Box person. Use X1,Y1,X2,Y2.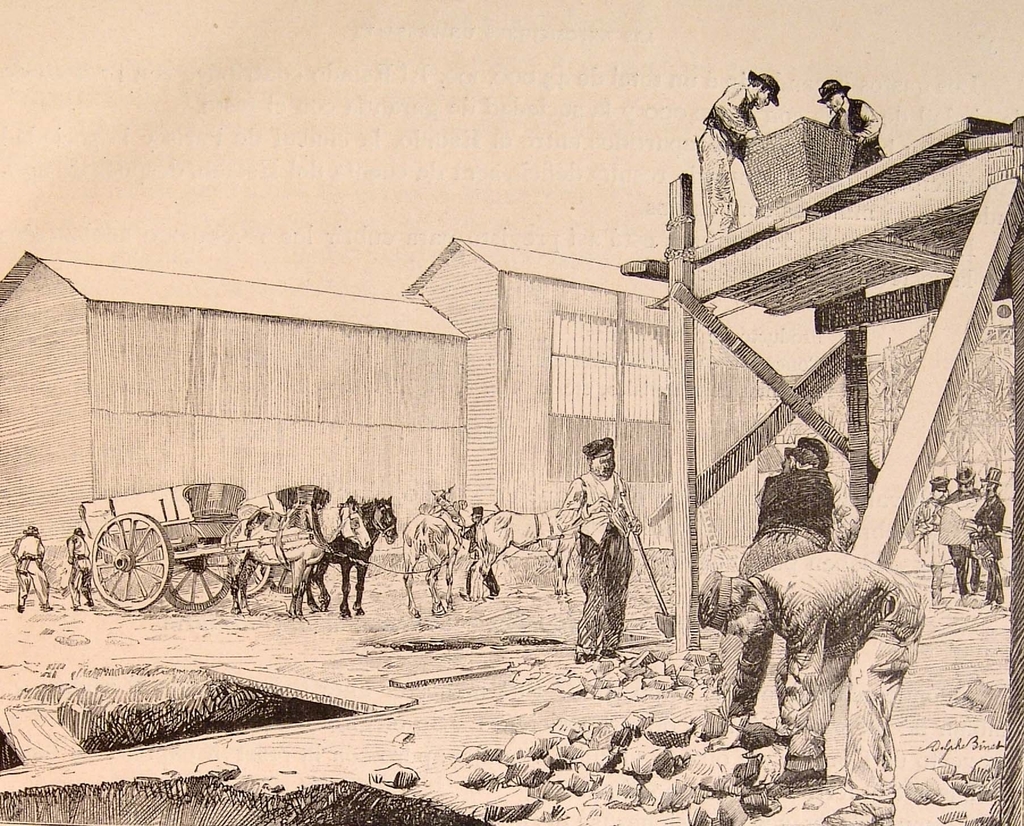
904,470,950,600.
